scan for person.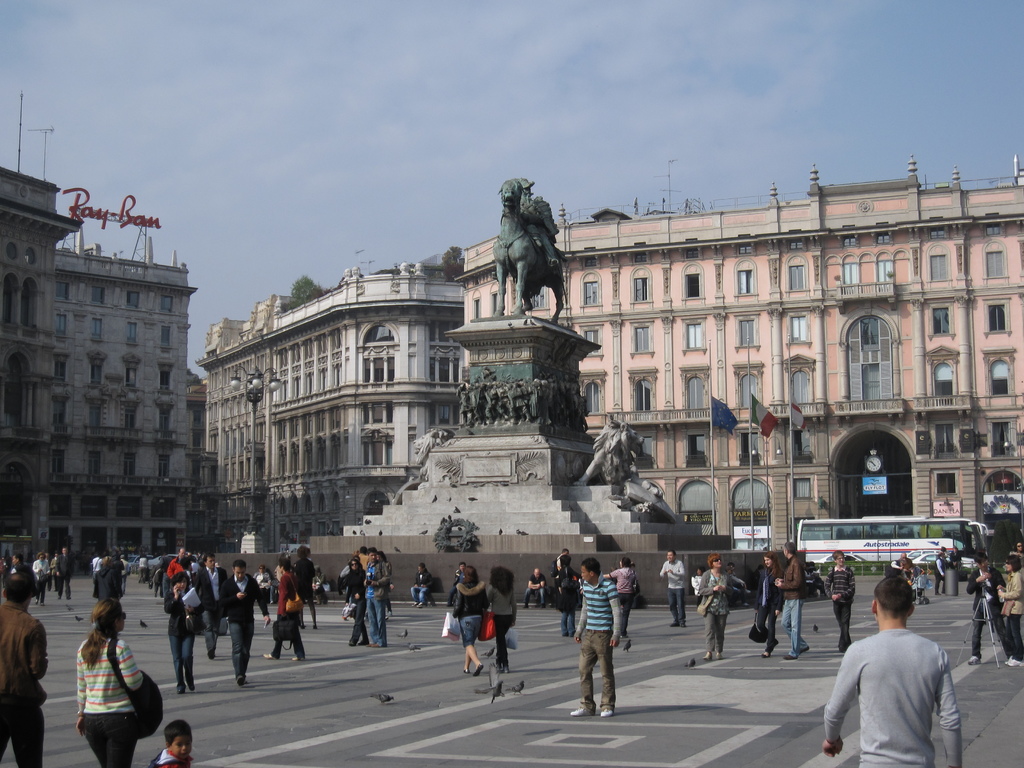
Scan result: (890,551,910,575).
